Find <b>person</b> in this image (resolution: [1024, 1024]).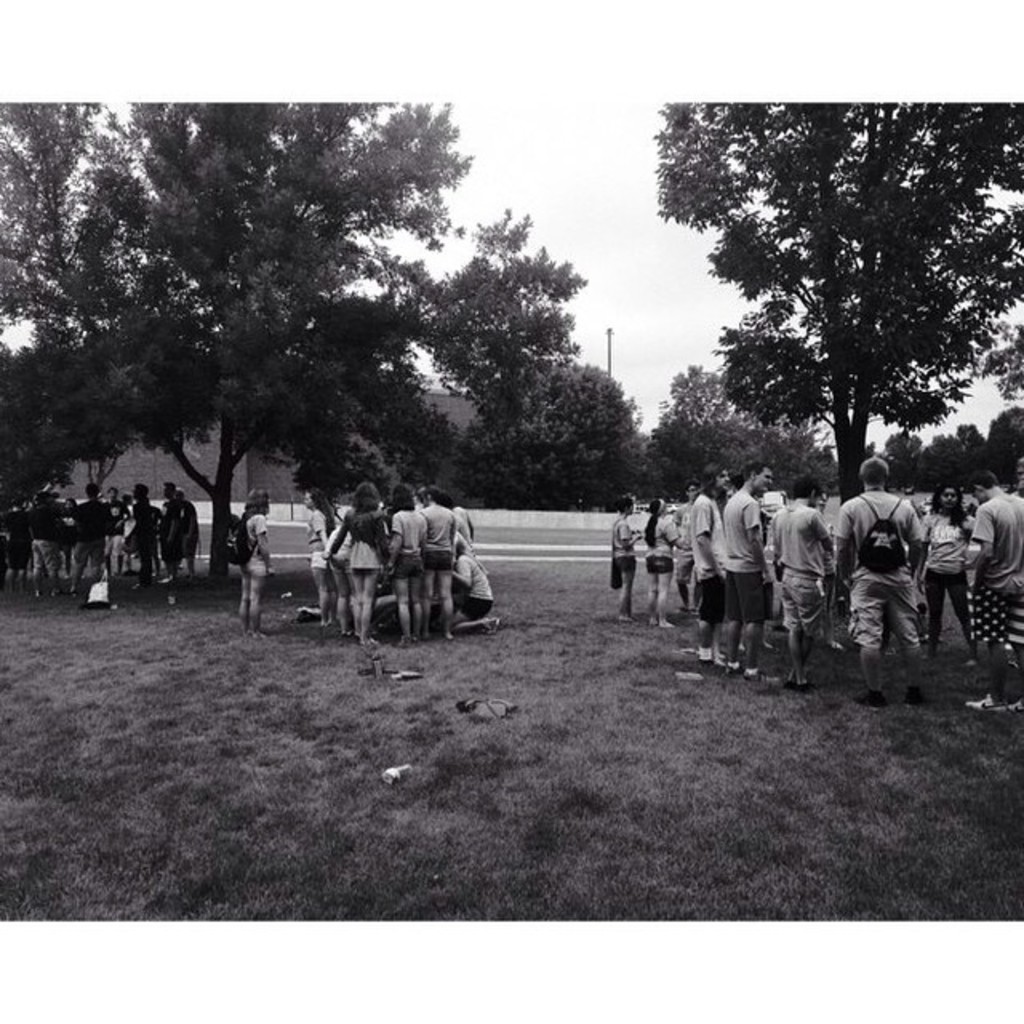
crop(770, 472, 835, 688).
